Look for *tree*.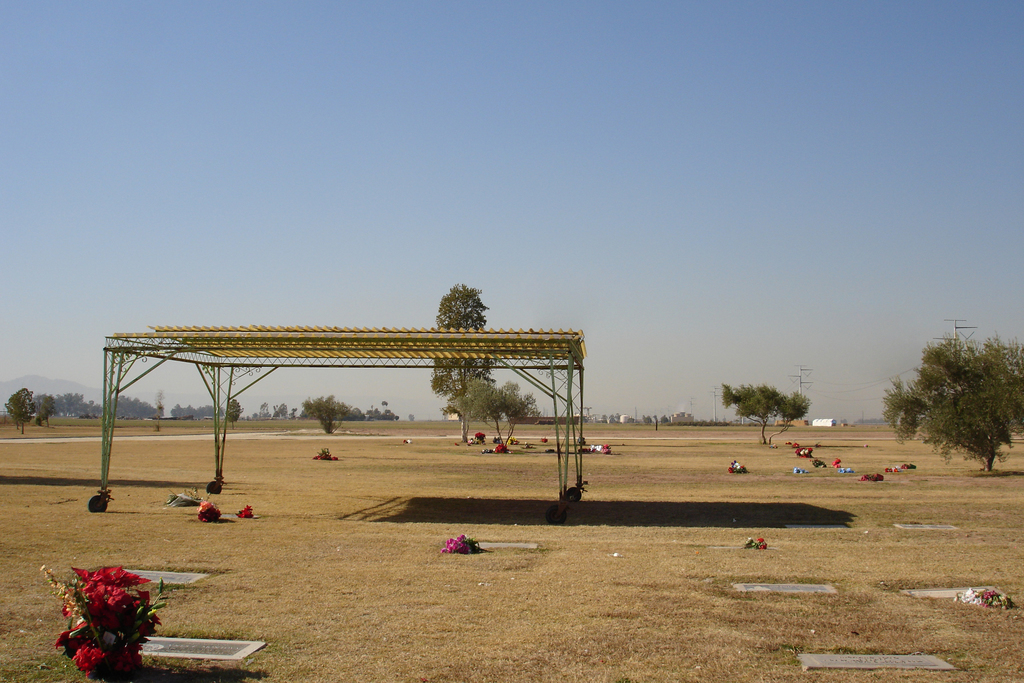
Found: (450, 372, 545, 441).
